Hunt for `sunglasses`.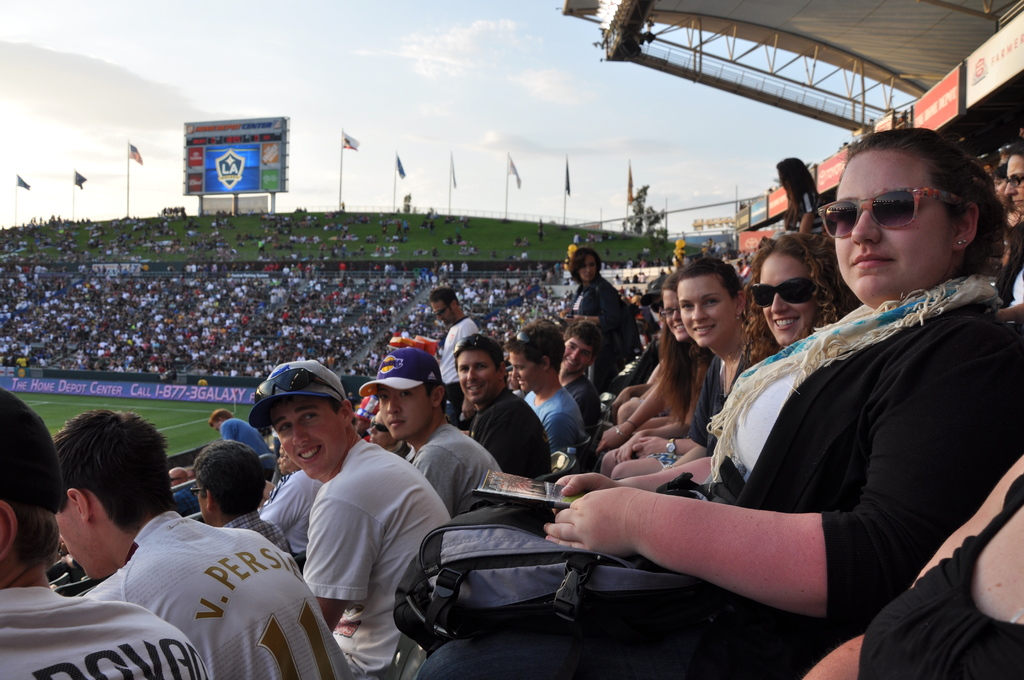
Hunted down at 451/337/493/355.
